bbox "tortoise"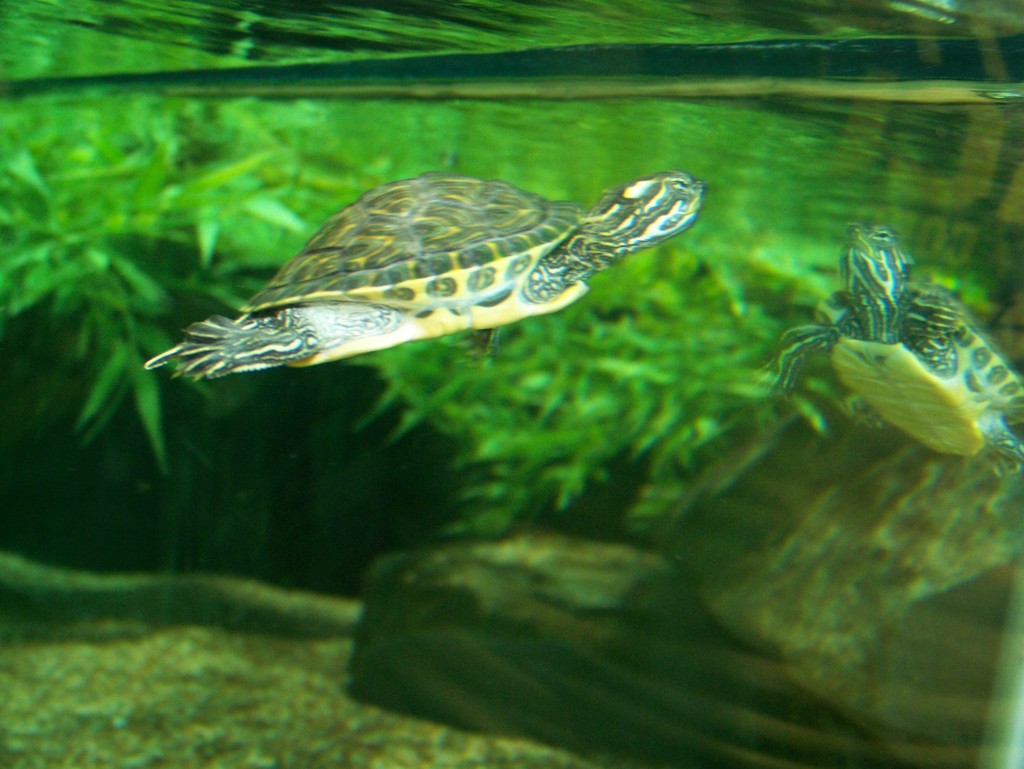
region(143, 164, 705, 383)
